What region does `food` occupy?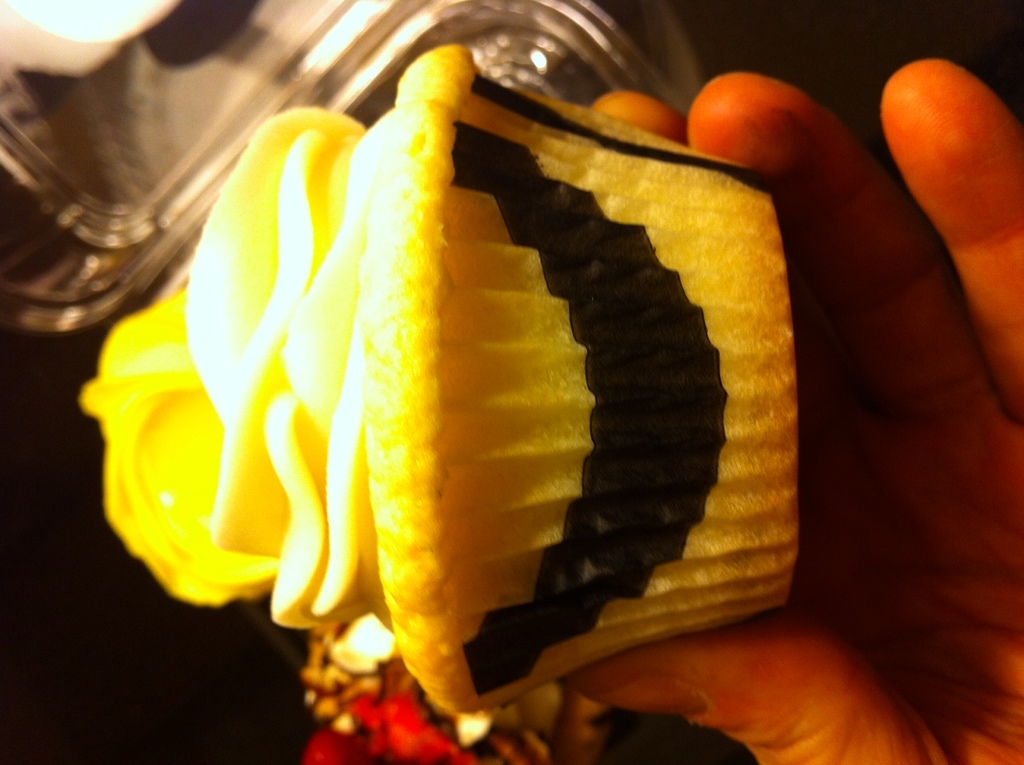
[x1=158, y1=0, x2=794, y2=699].
